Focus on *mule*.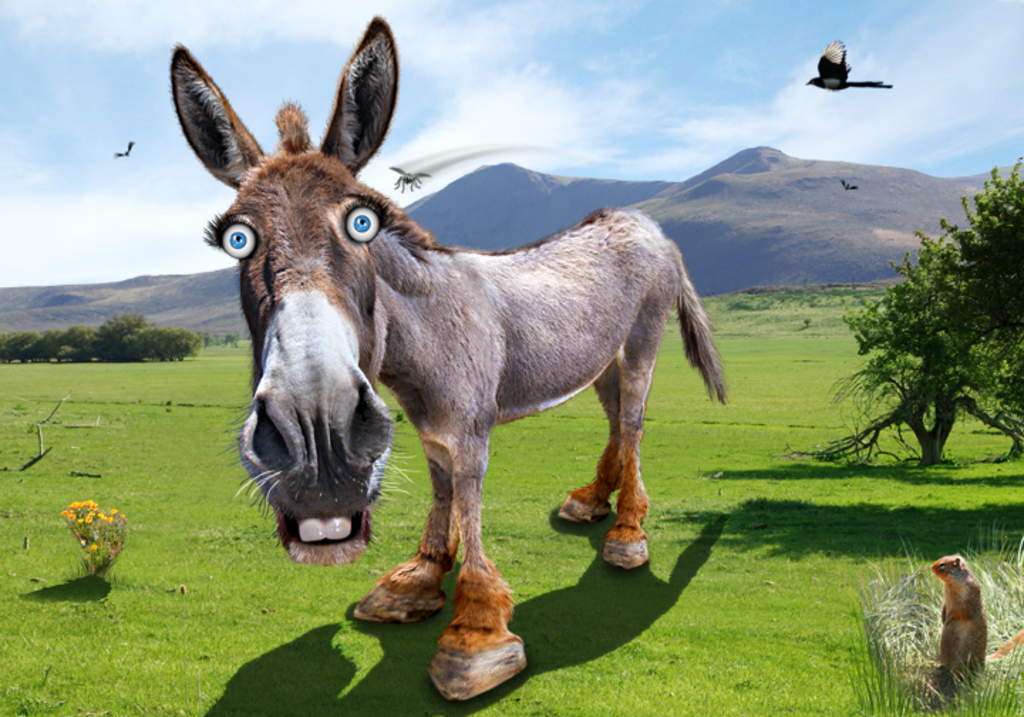
Focused at bbox=[162, 14, 731, 706].
